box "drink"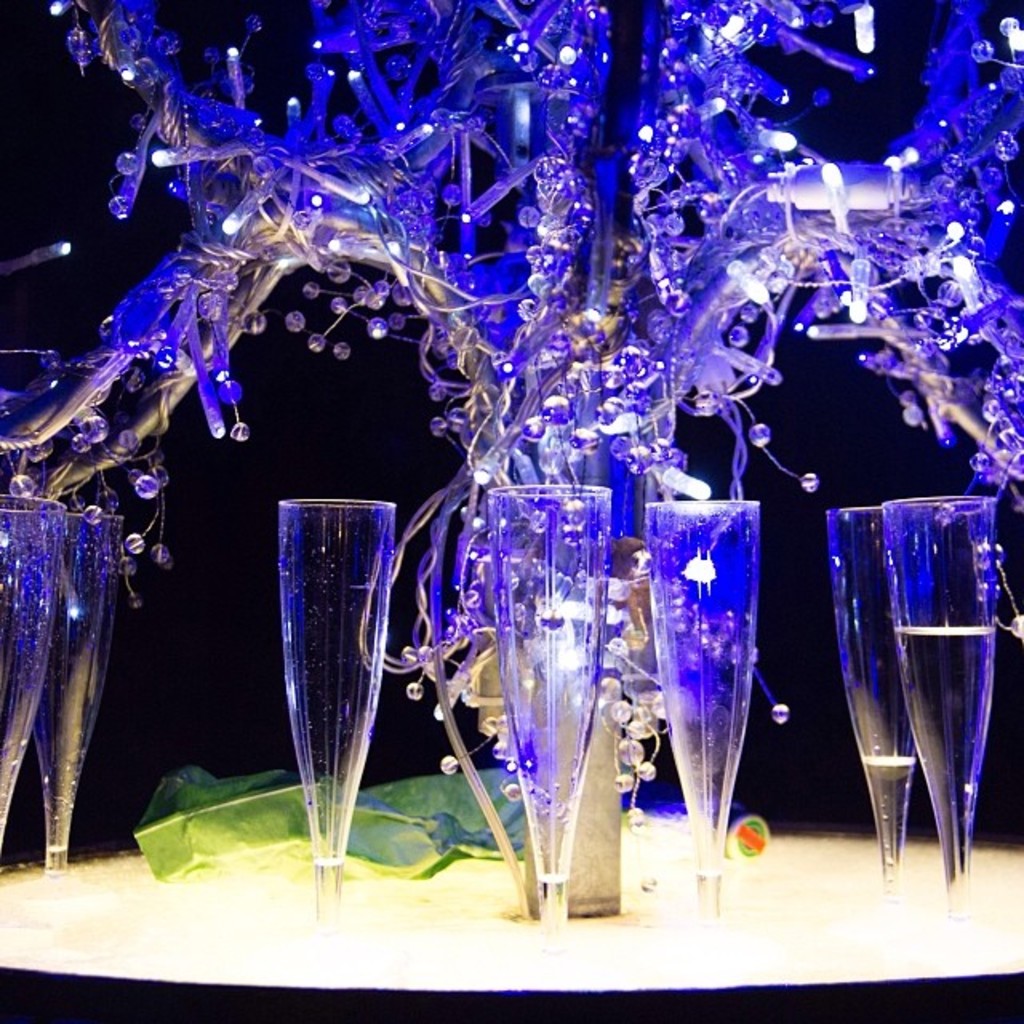
{"left": 886, "top": 616, "right": 994, "bottom": 843}
